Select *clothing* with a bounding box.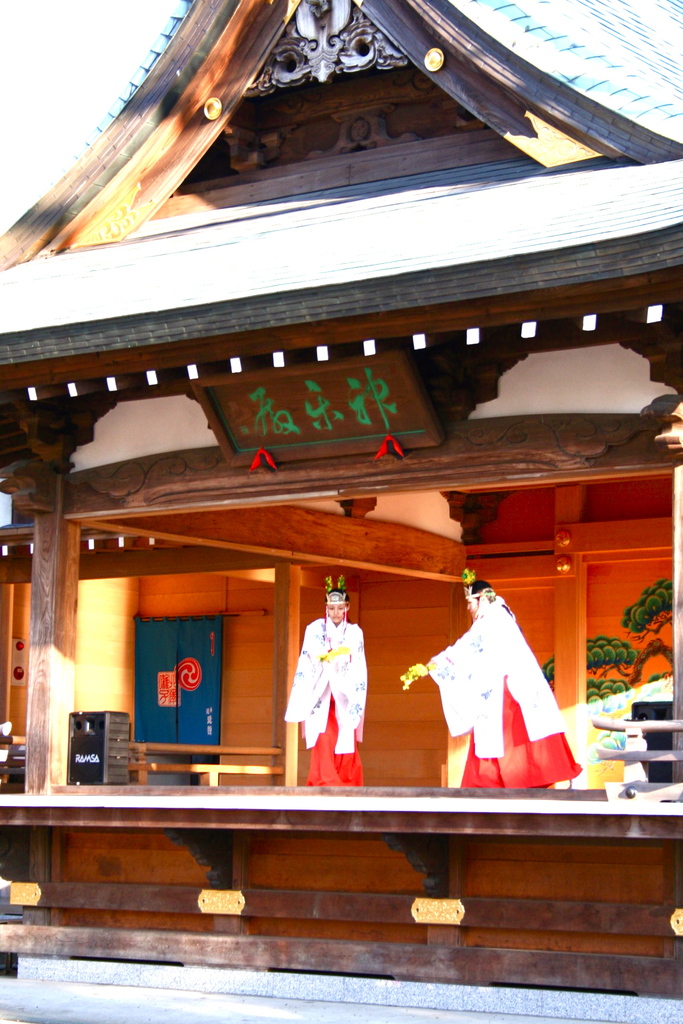
[281,615,368,790].
